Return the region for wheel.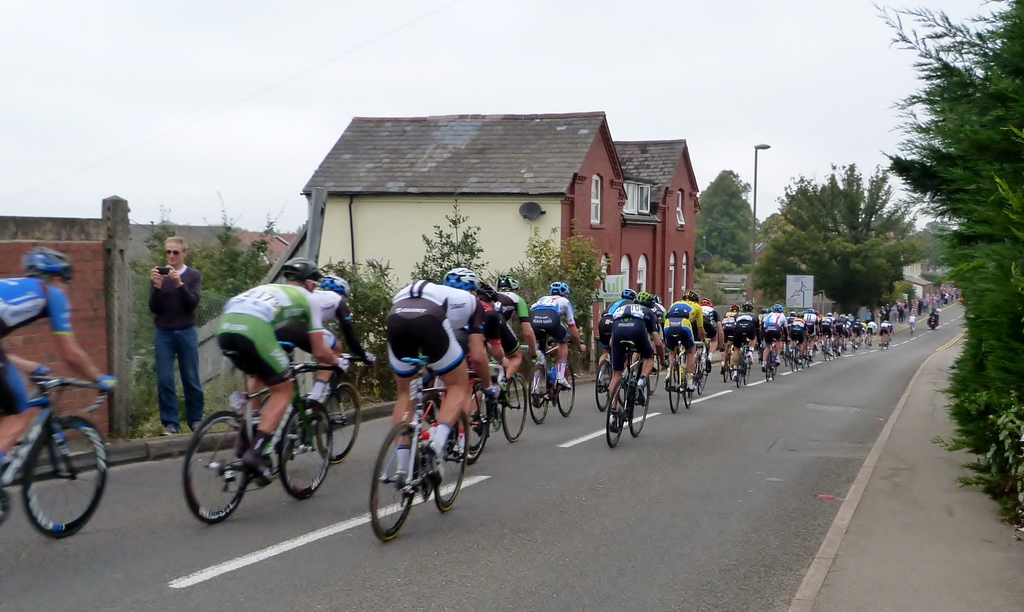
[left=503, top=372, right=528, bottom=444].
